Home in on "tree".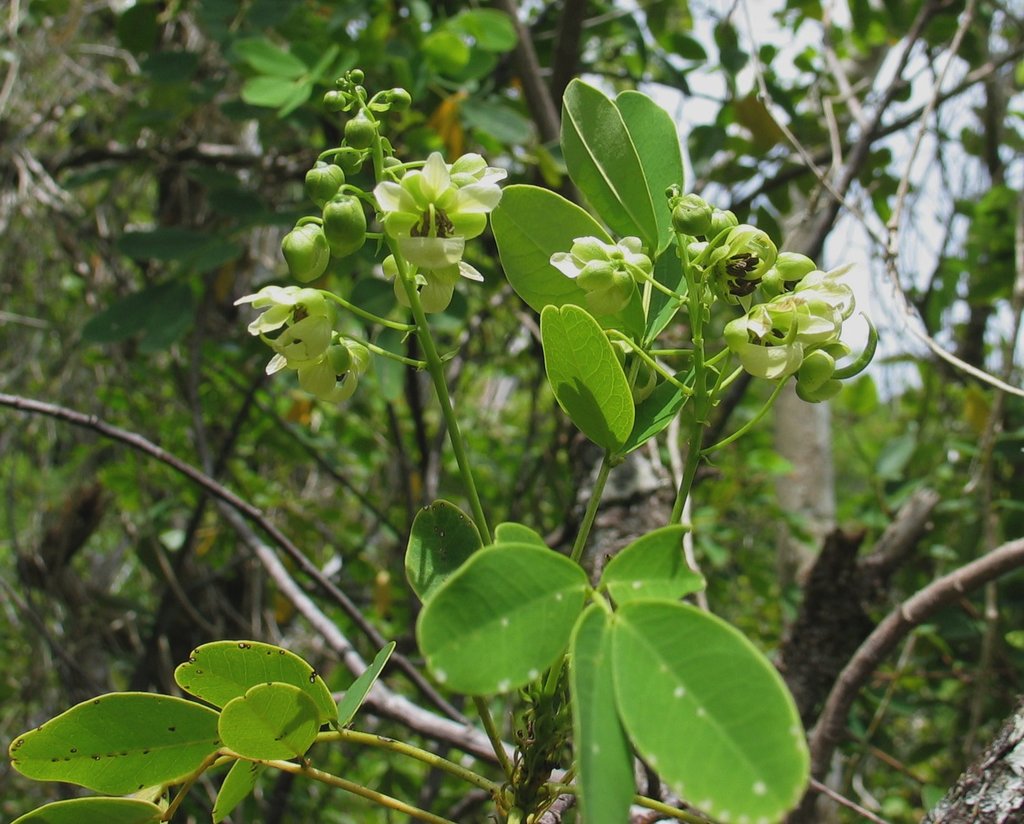
Homed in at bbox=[127, 0, 544, 391].
